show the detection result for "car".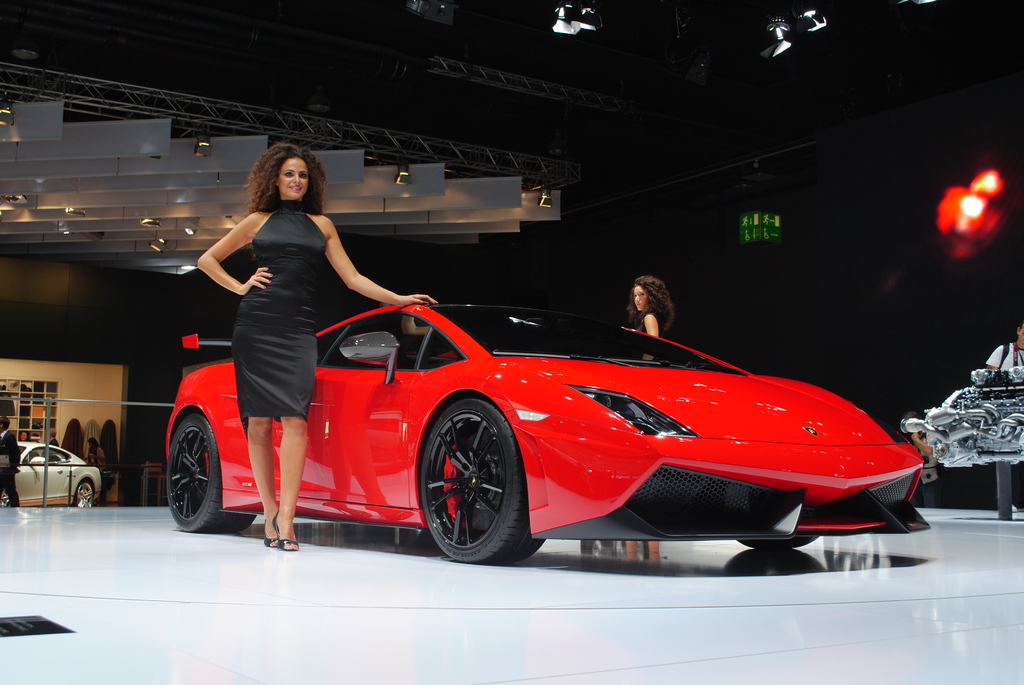
<bbox>132, 281, 895, 564</bbox>.
